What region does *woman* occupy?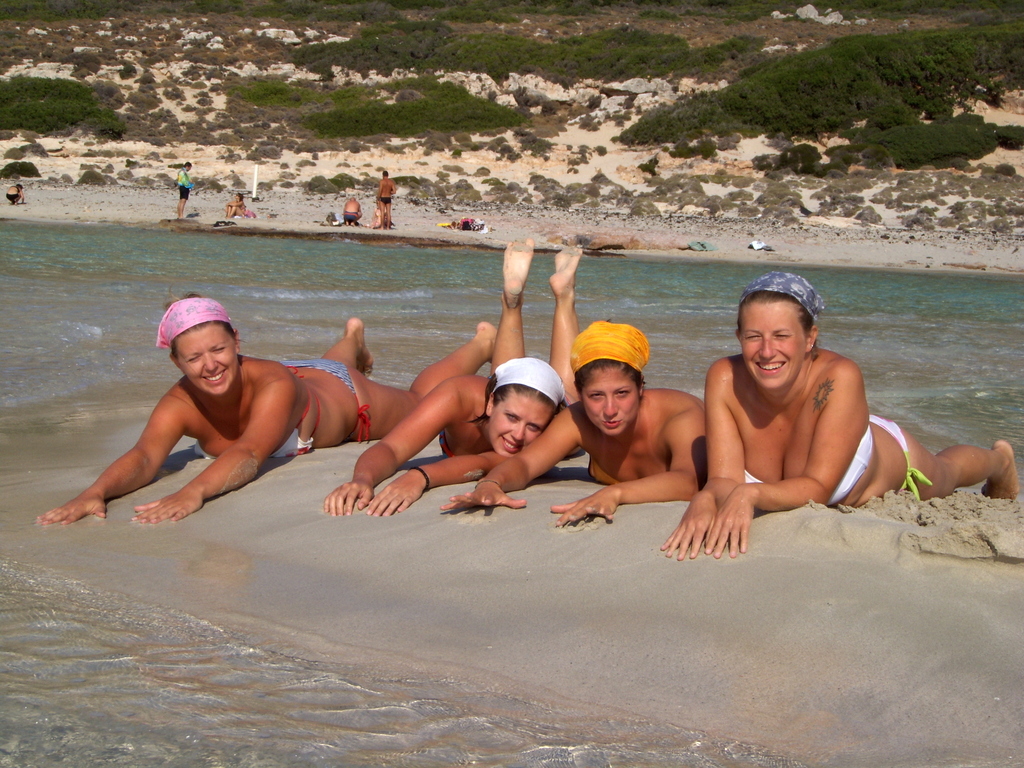
[661, 269, 1020, 562].
